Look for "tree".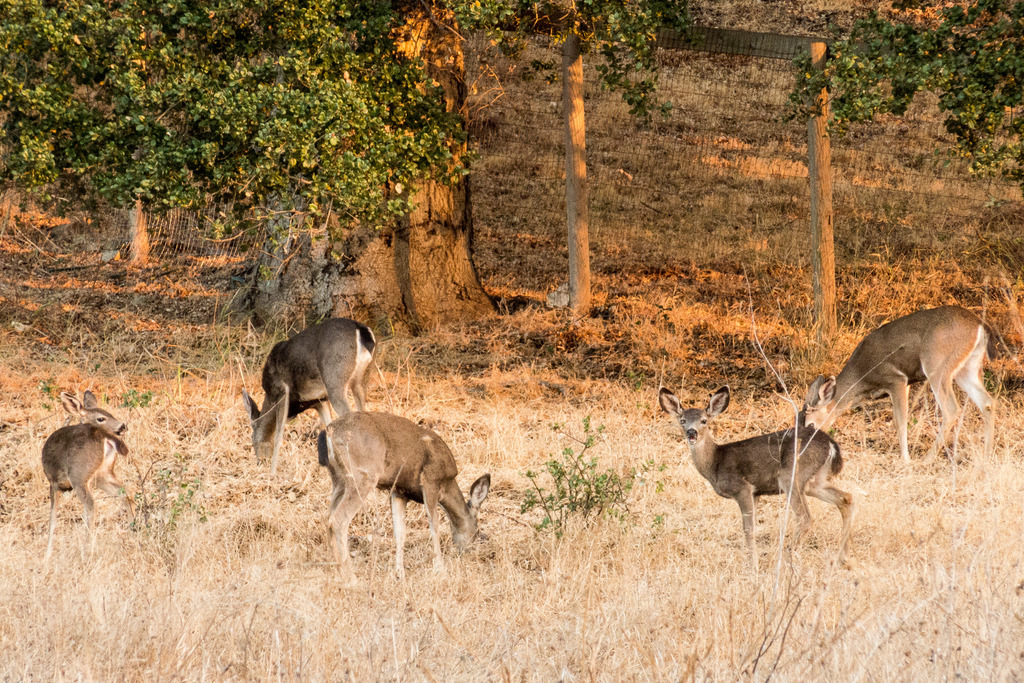
Found: bbox=[789, 0, 1023, 184].
